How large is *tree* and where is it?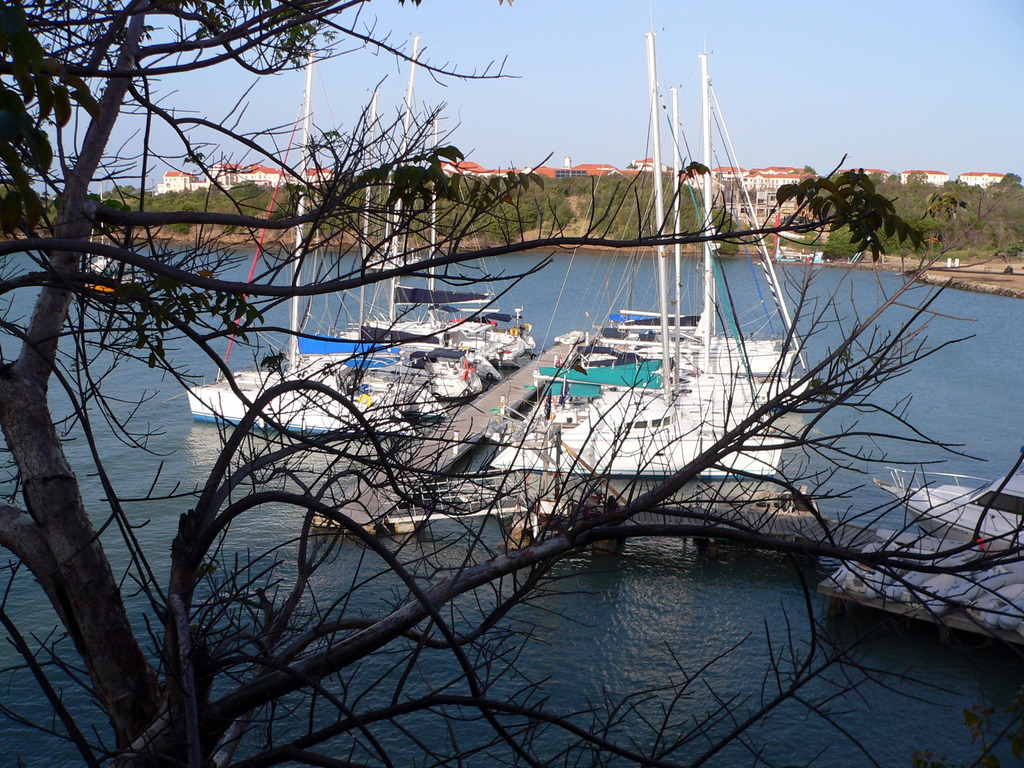
Bounding box: BBox(47, 23, 968, 758).
